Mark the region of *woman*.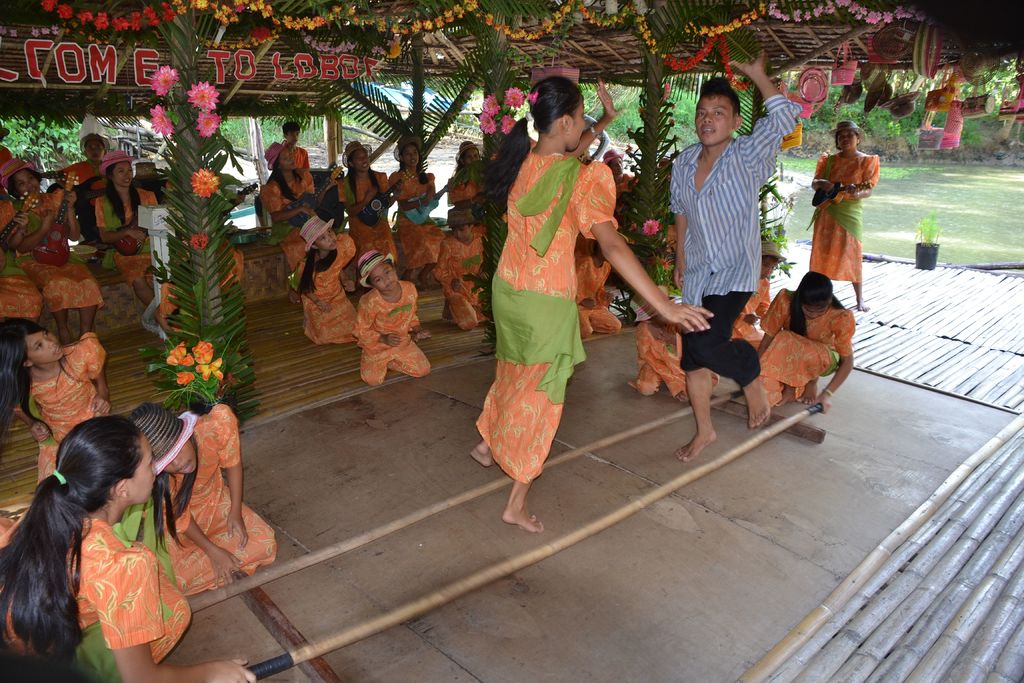
Region: 0, 315, 110, 484.
